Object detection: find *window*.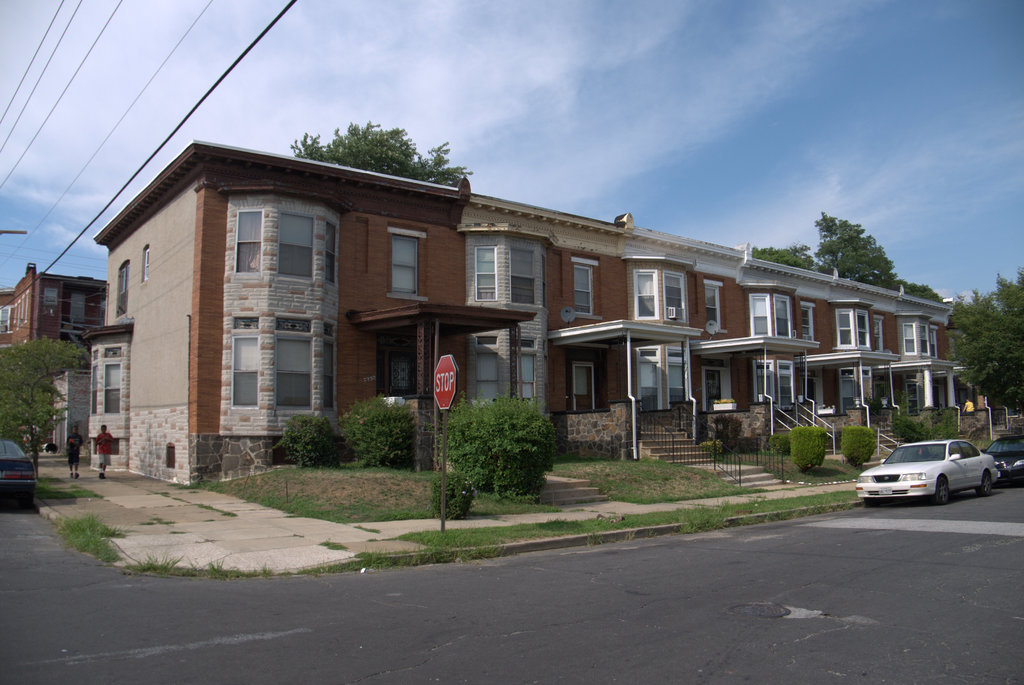
BBox(513, 353, 536, 404).
